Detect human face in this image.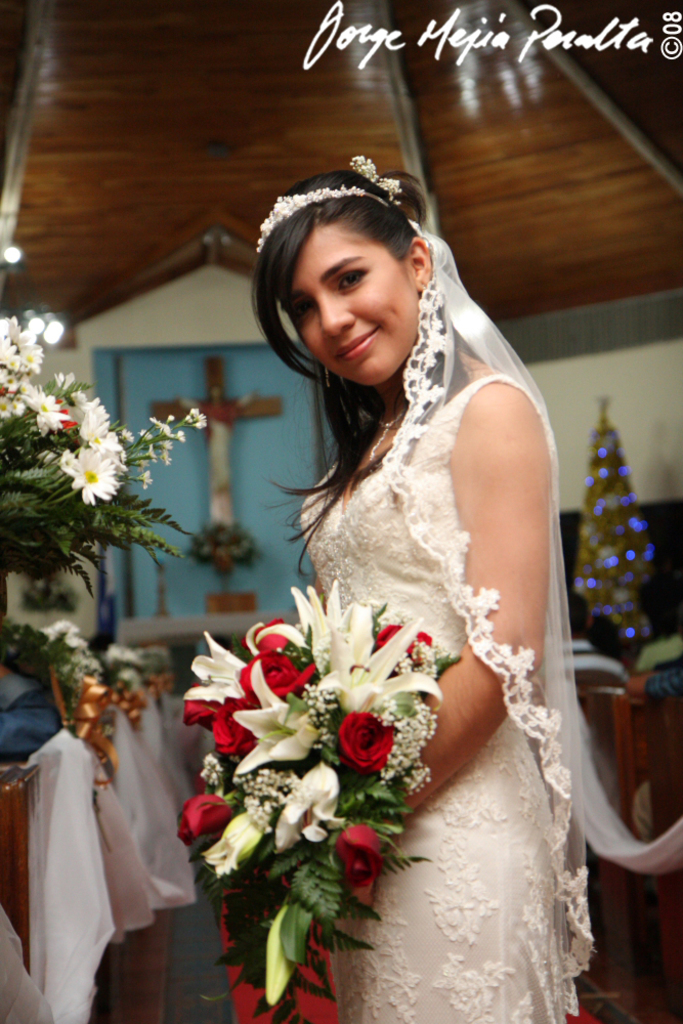
Detection: pyautogui.locateOnScreen(272, 231, 411, 386).
